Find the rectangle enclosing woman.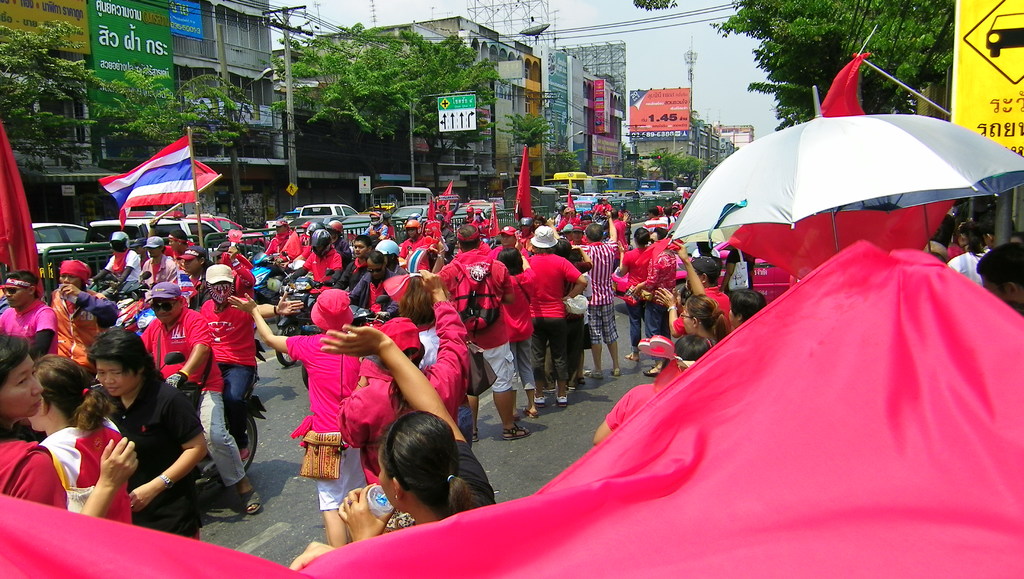
317,322,504,543.
